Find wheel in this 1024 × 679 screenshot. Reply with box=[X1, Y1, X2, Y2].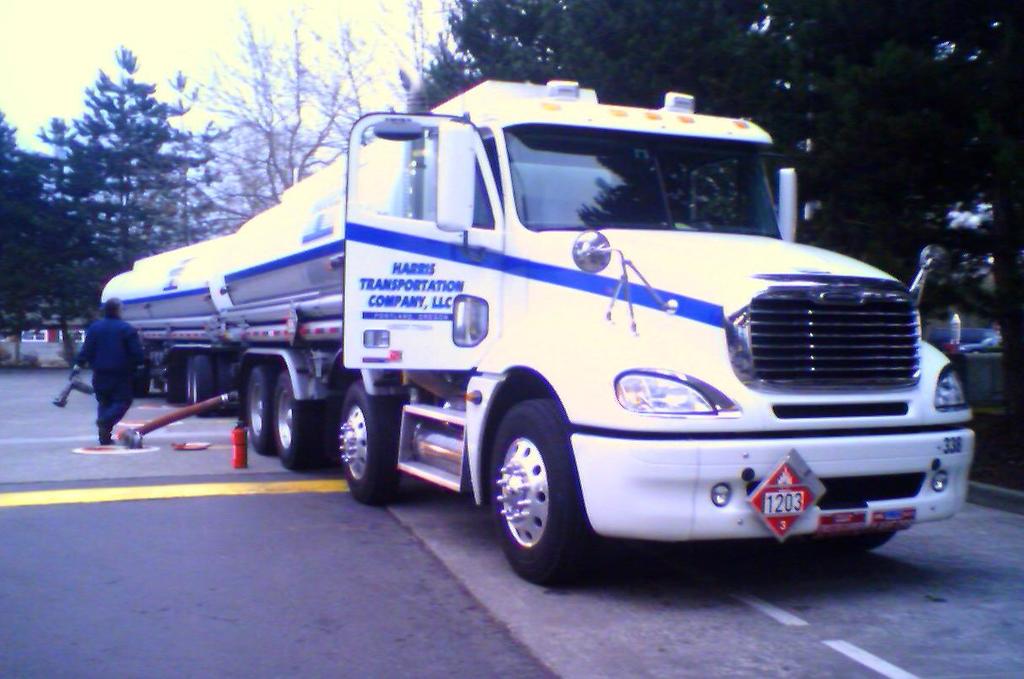
box=[339, 377, 408, 503].
